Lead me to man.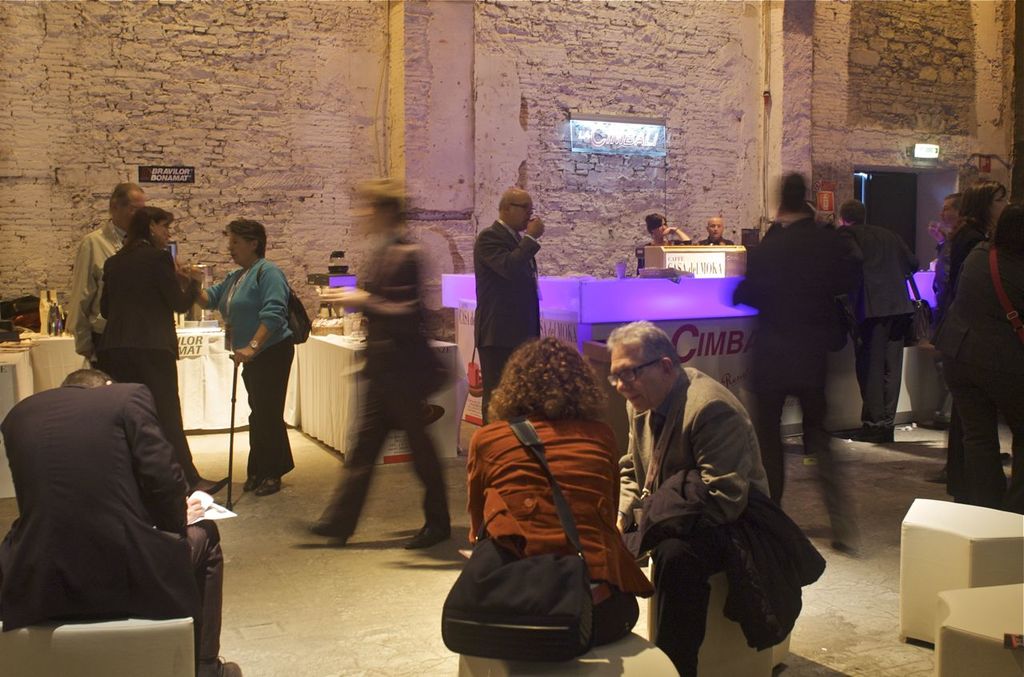
Lead to BBox(475, 187, 554, 437).
